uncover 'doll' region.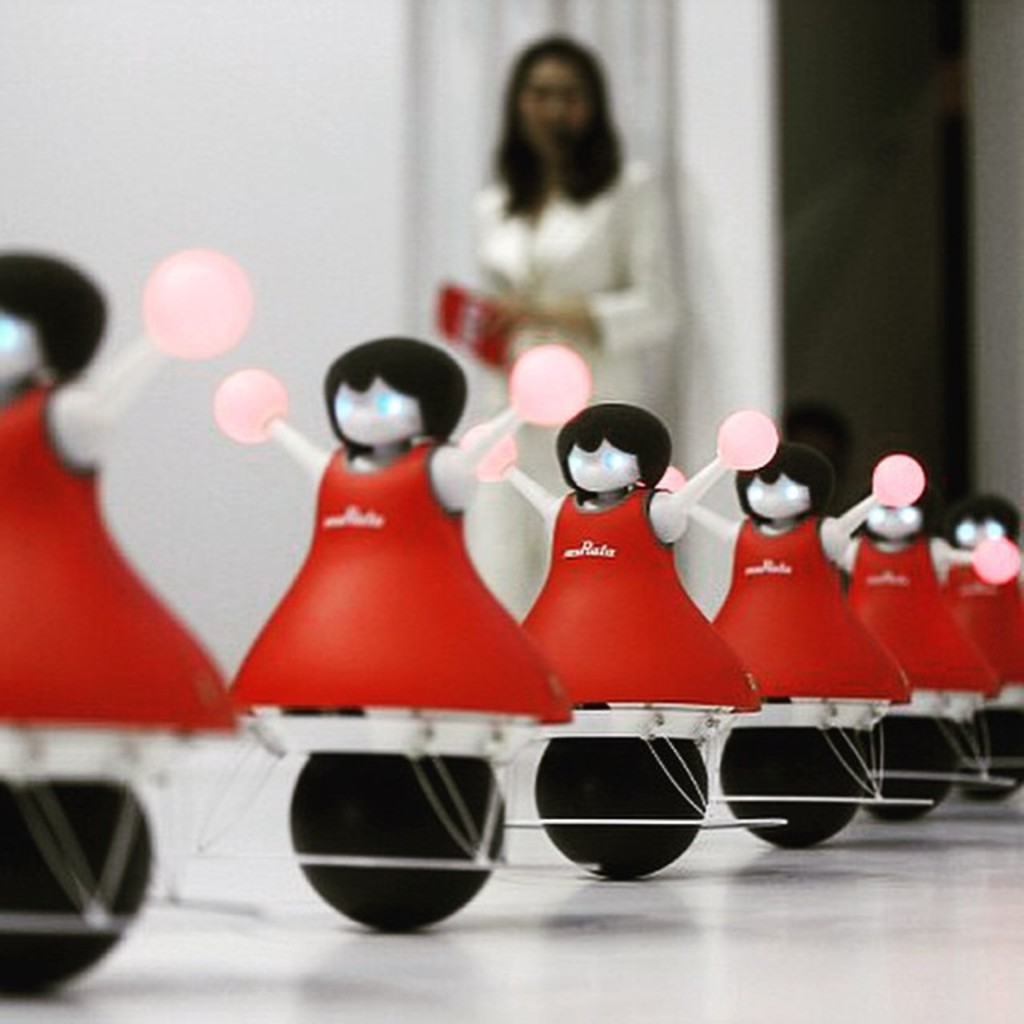
Uncovered: l=678, t=432, r=930, b=853.
